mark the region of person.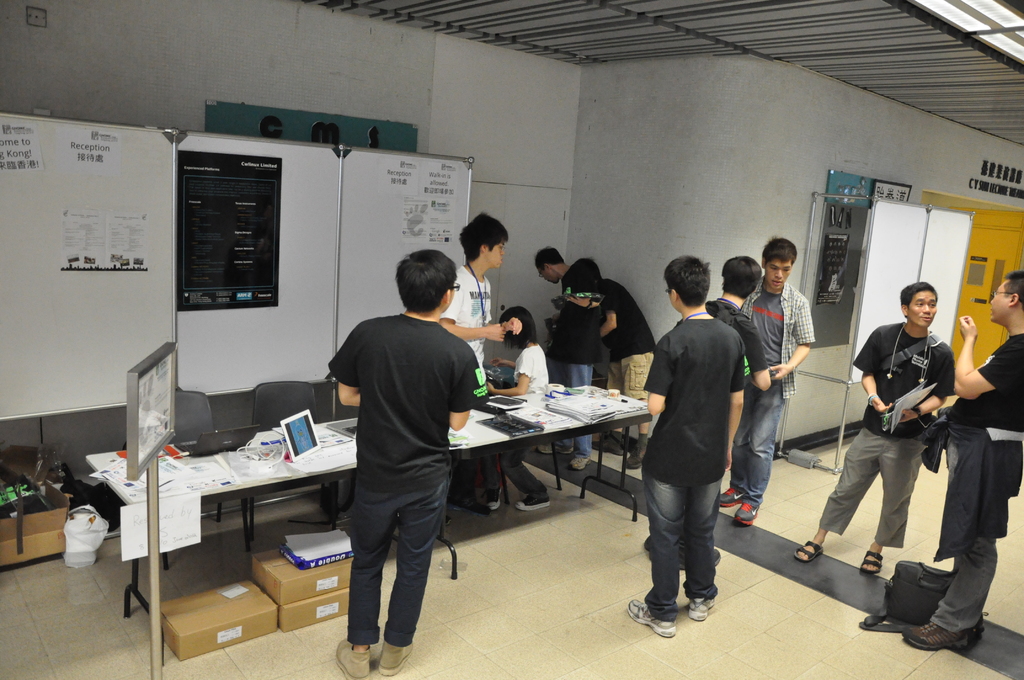
Region: (left=593, top=273, right=652, bottom=461).
